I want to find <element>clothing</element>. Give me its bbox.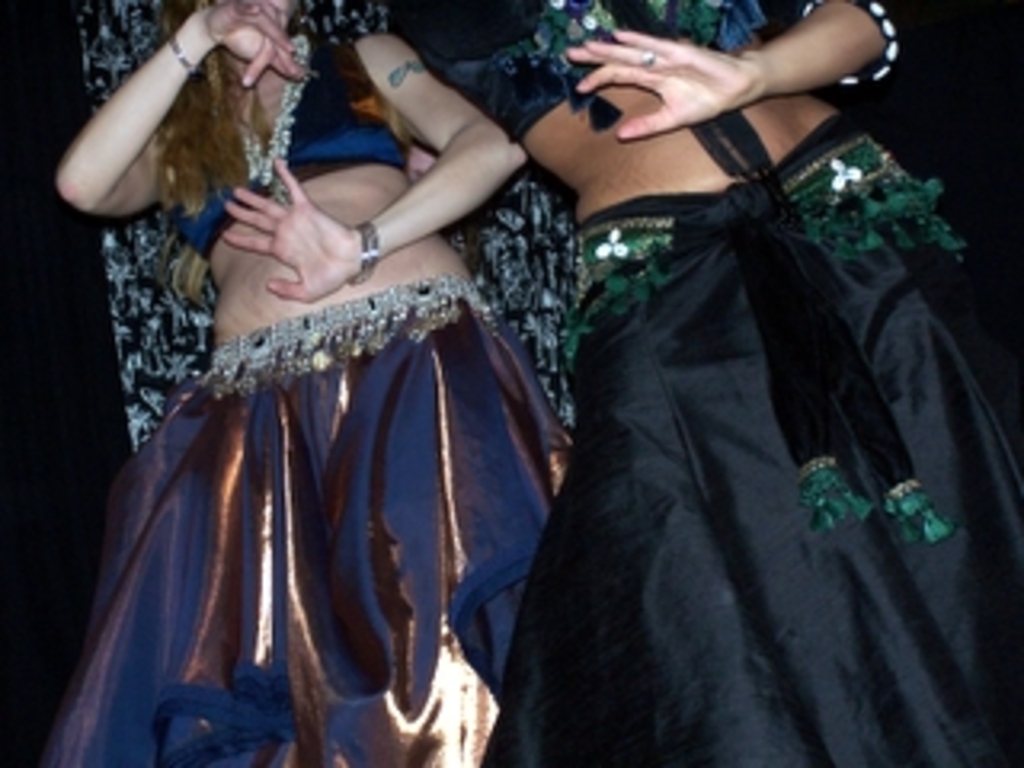
<box>422,0,1021,765</box>.
